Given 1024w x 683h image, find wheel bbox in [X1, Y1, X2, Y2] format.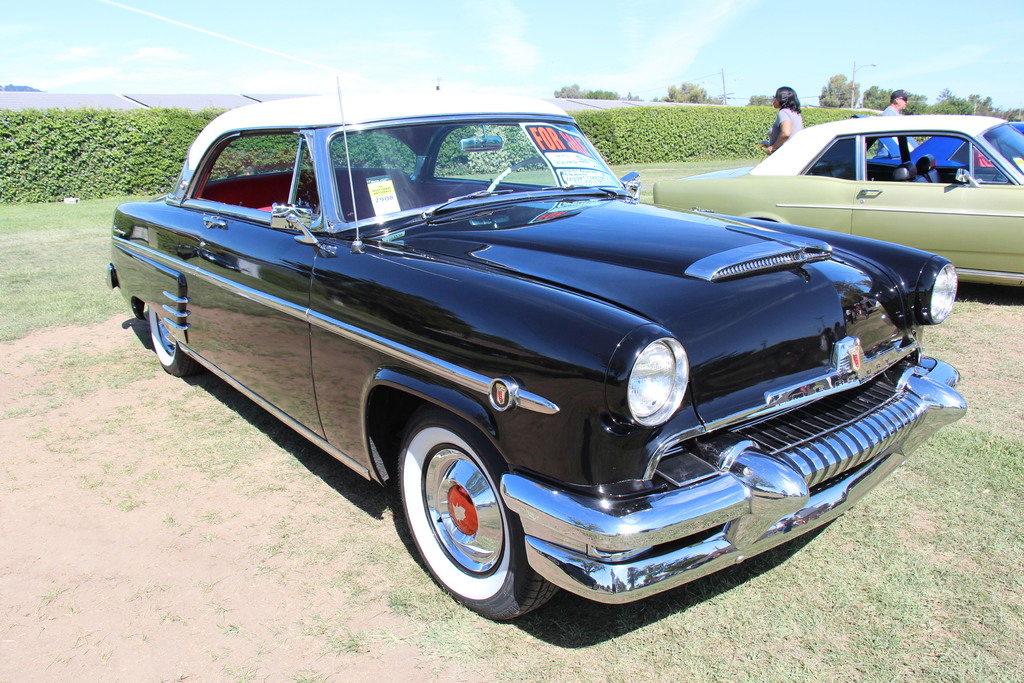
[150, 309, 216, 381].
